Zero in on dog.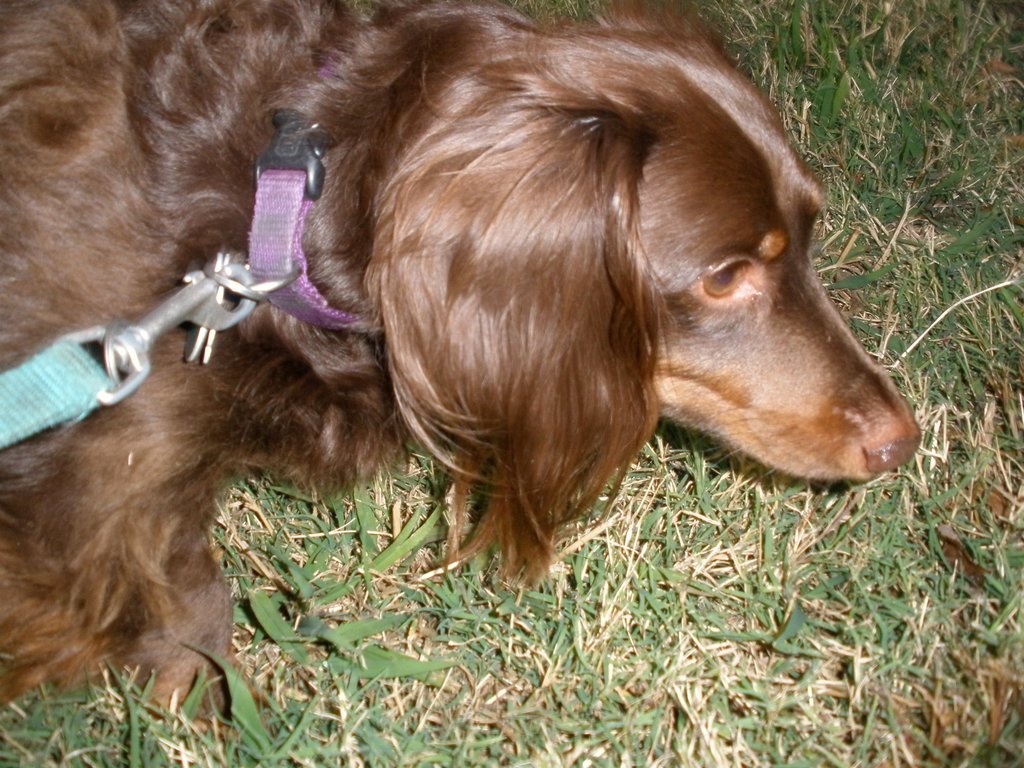
Zeroed in: left=0, top=0, right=920, bottom=739.
